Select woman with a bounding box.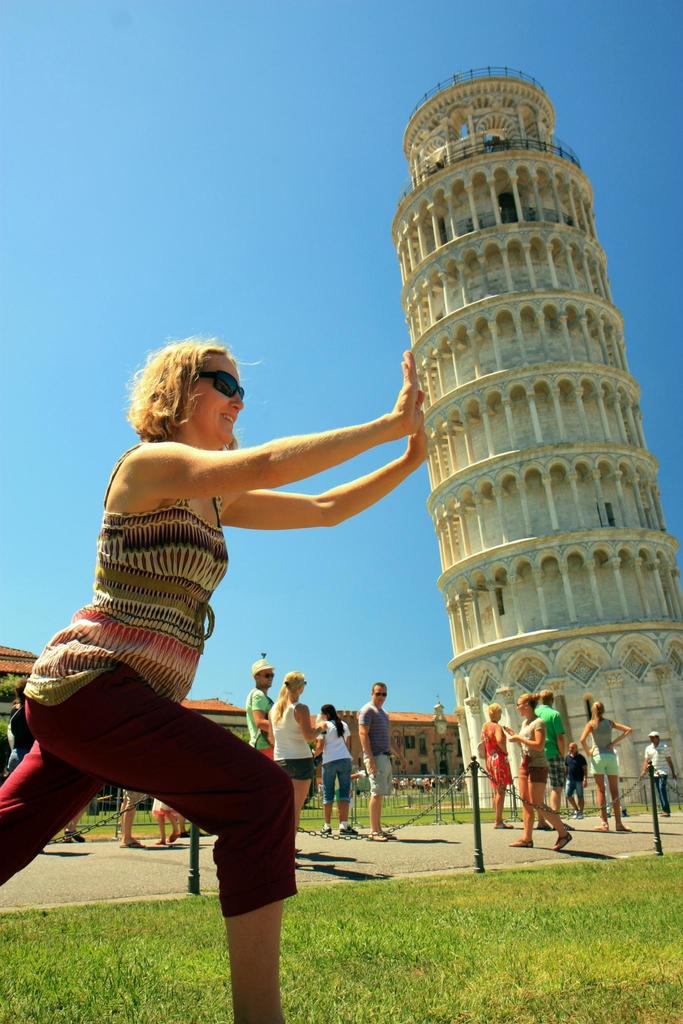
detection(317, 704, 365, 833).
